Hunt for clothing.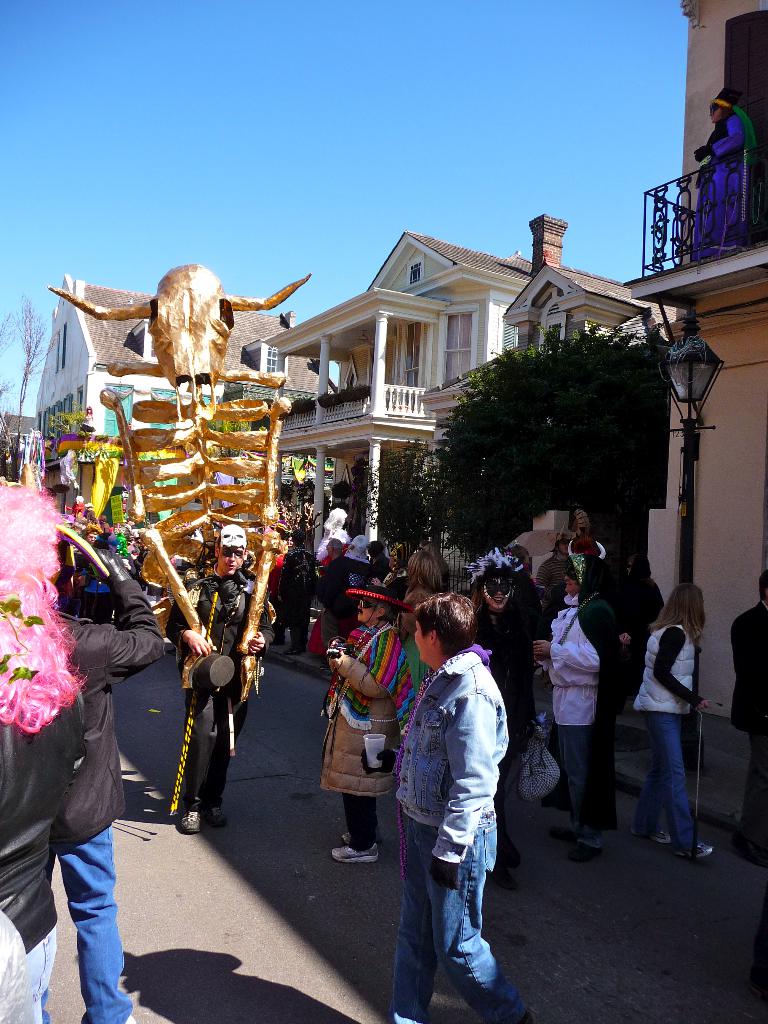
Hunted down at [left=527, top=603, right=610, bottom=817].
